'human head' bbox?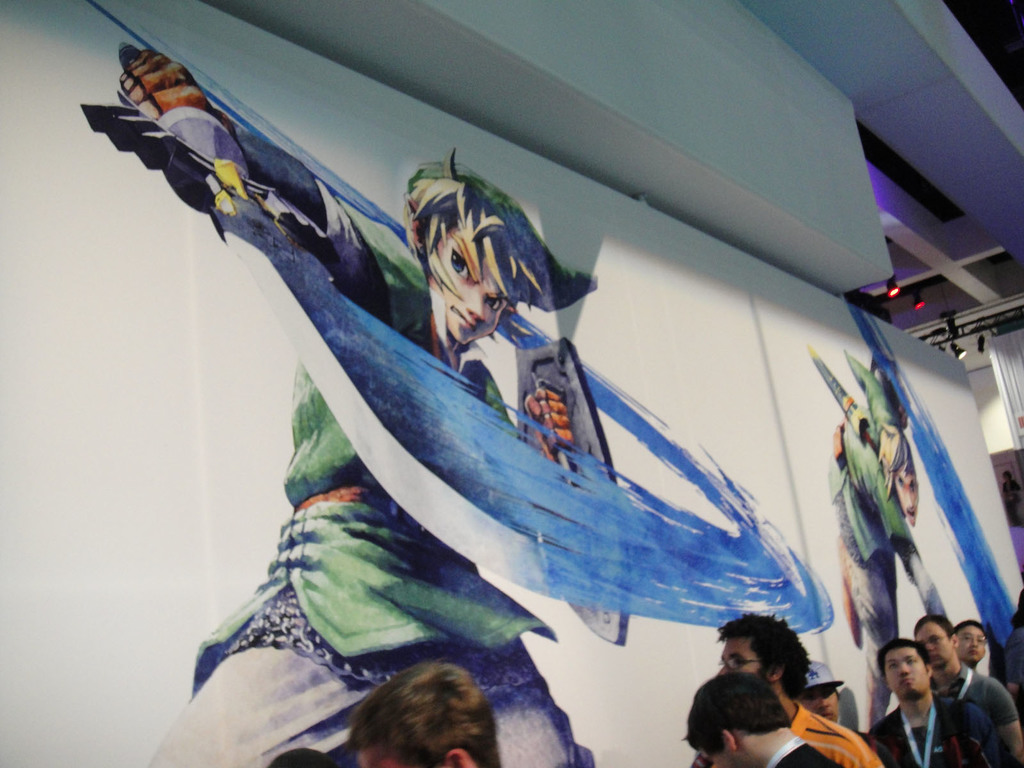
[left=356, top=665, right=505, bottom=767]
